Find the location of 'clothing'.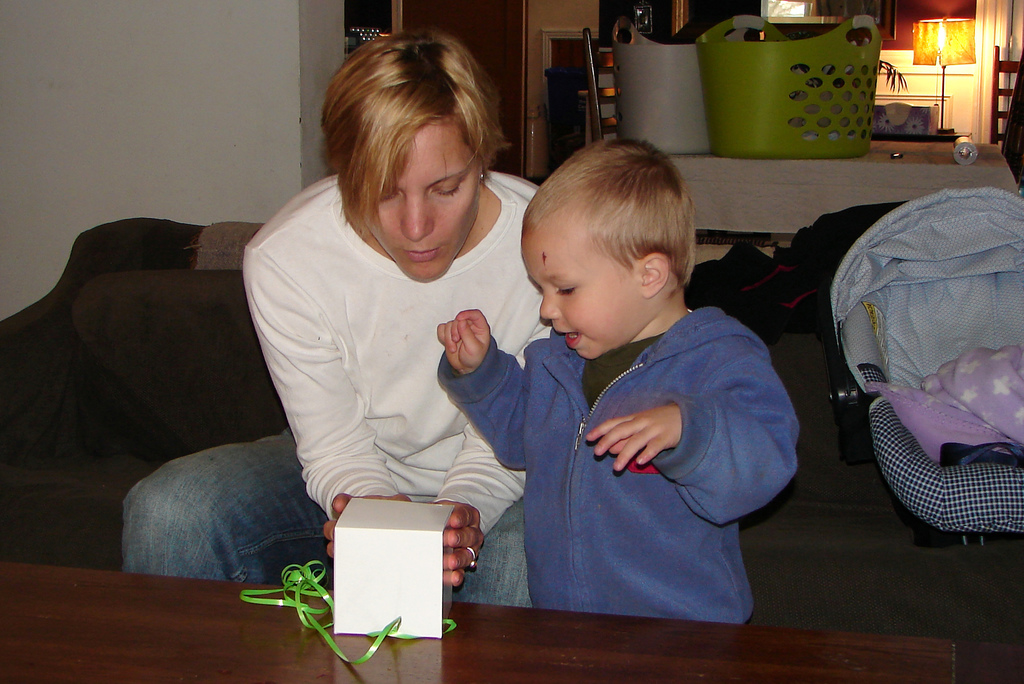
Location: detection(439, 304, 796, 619).
